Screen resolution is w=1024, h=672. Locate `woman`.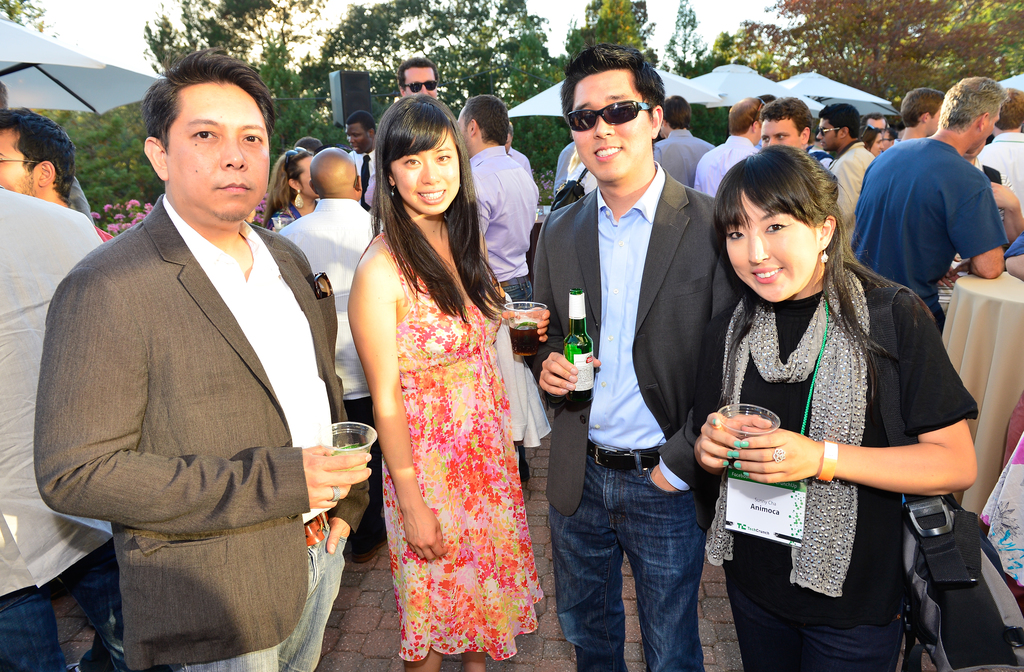
bbox=(348, 90, 551, 671).
